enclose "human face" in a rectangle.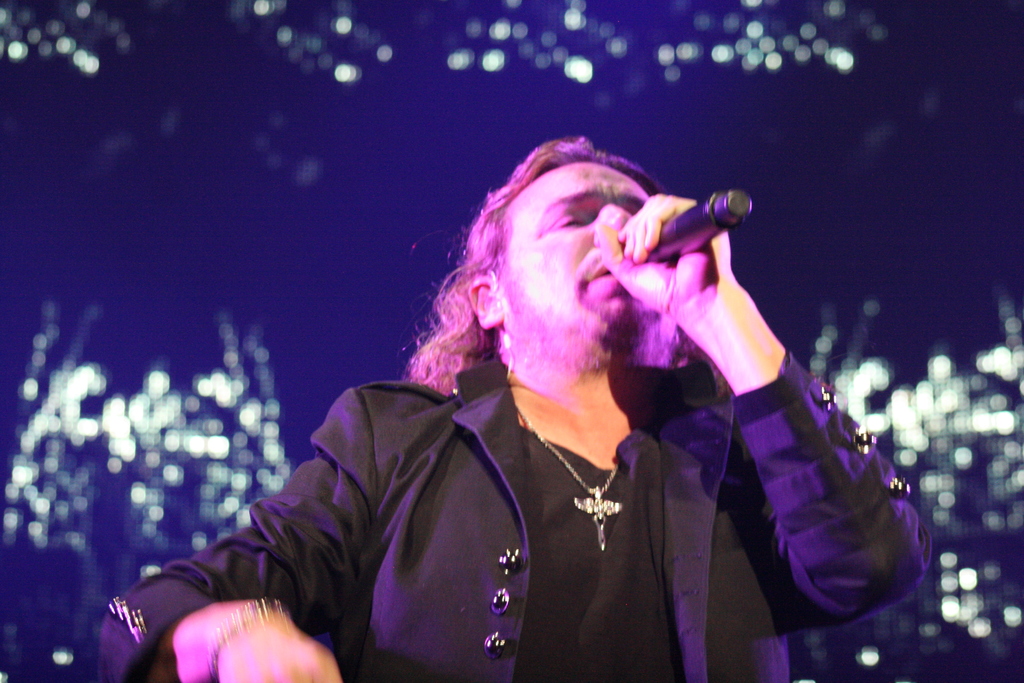
region(508, 161, 673, 368).
